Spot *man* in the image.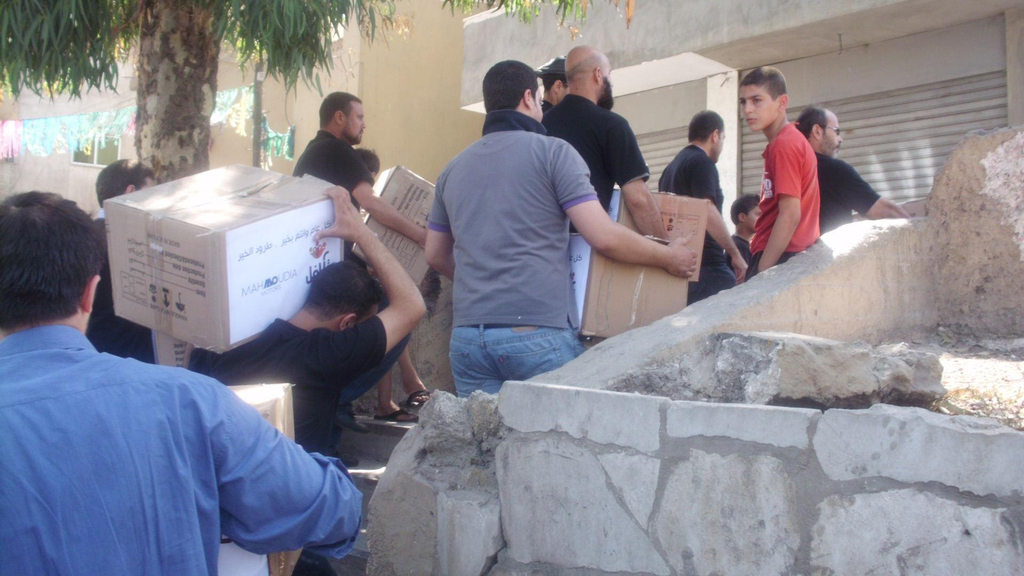
*man* found at (796, 101, 905, 239).
